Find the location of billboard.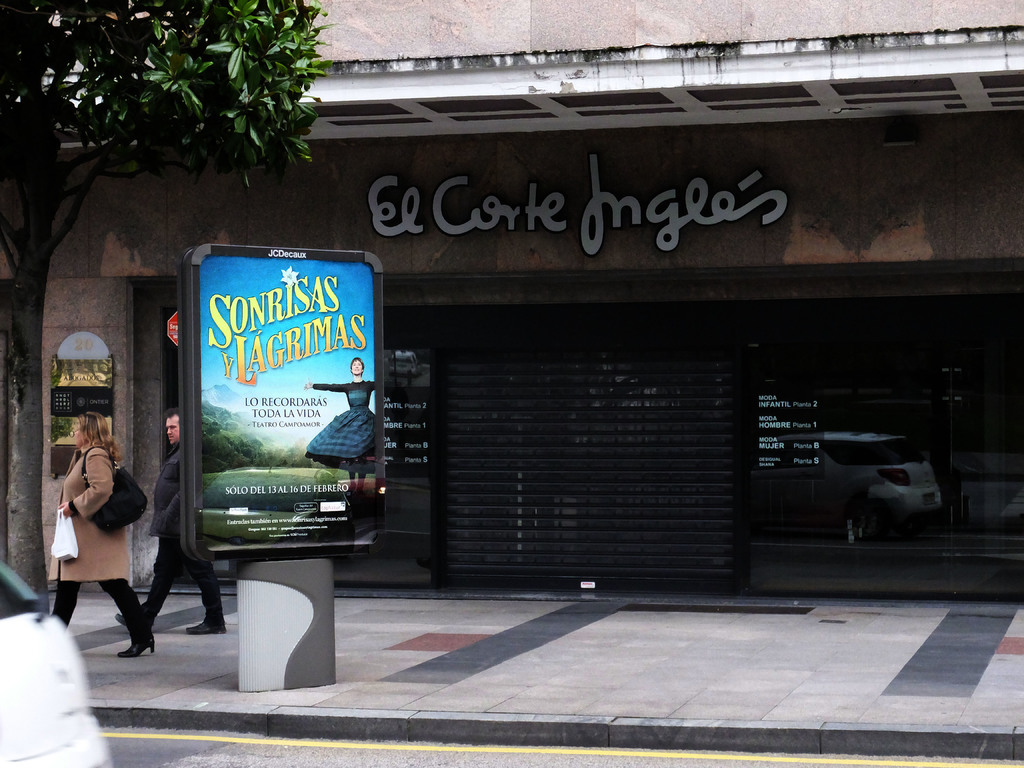
Location: Rect(132, 220, 388, 638).
